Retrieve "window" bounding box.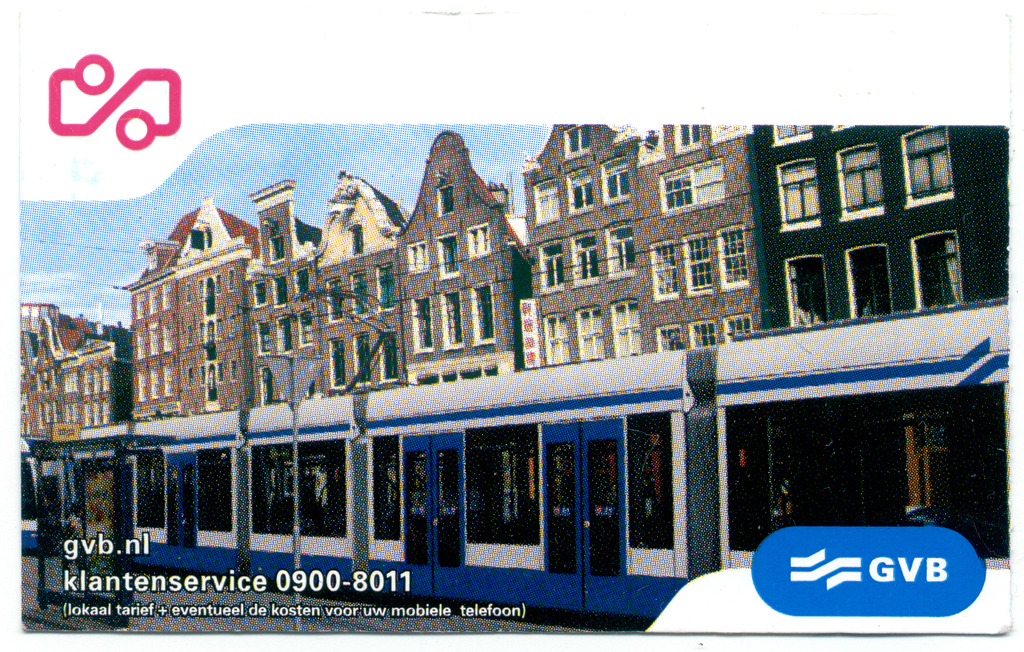
Bounding box: bbox(346, 270, 367, 319).
